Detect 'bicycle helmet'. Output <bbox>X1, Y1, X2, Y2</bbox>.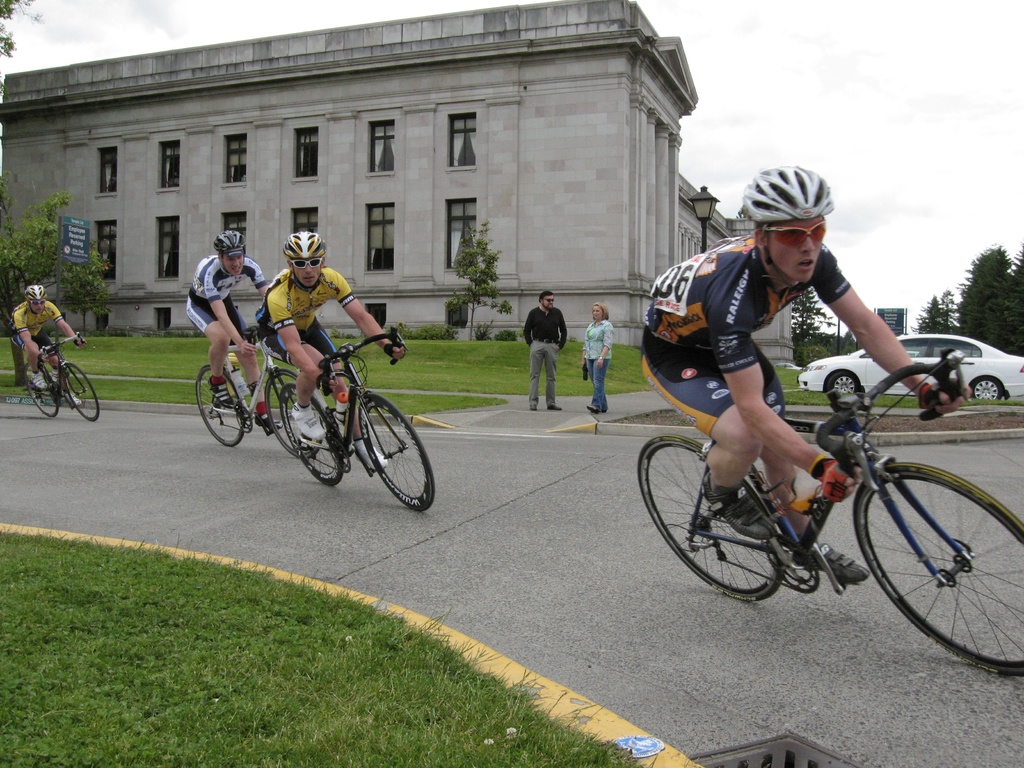
<bbox>743, 163, 828, 227</bbox>.
